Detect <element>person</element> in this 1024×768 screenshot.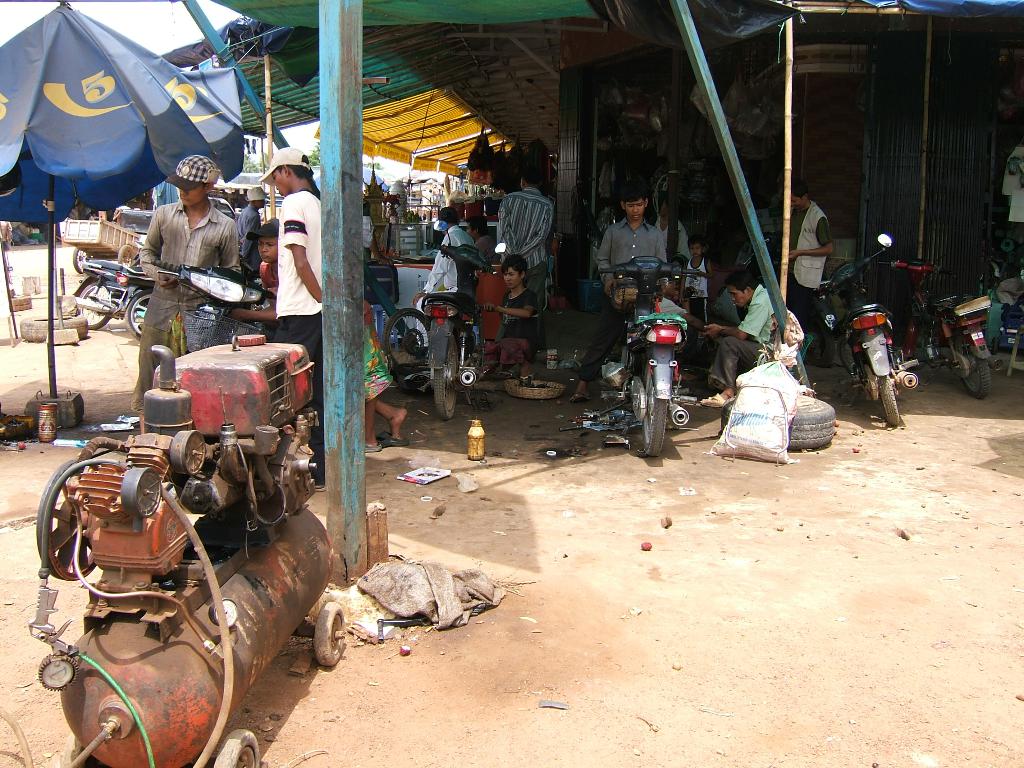
Detection: <bbox>134, 152, 243, 422</bbox>.
